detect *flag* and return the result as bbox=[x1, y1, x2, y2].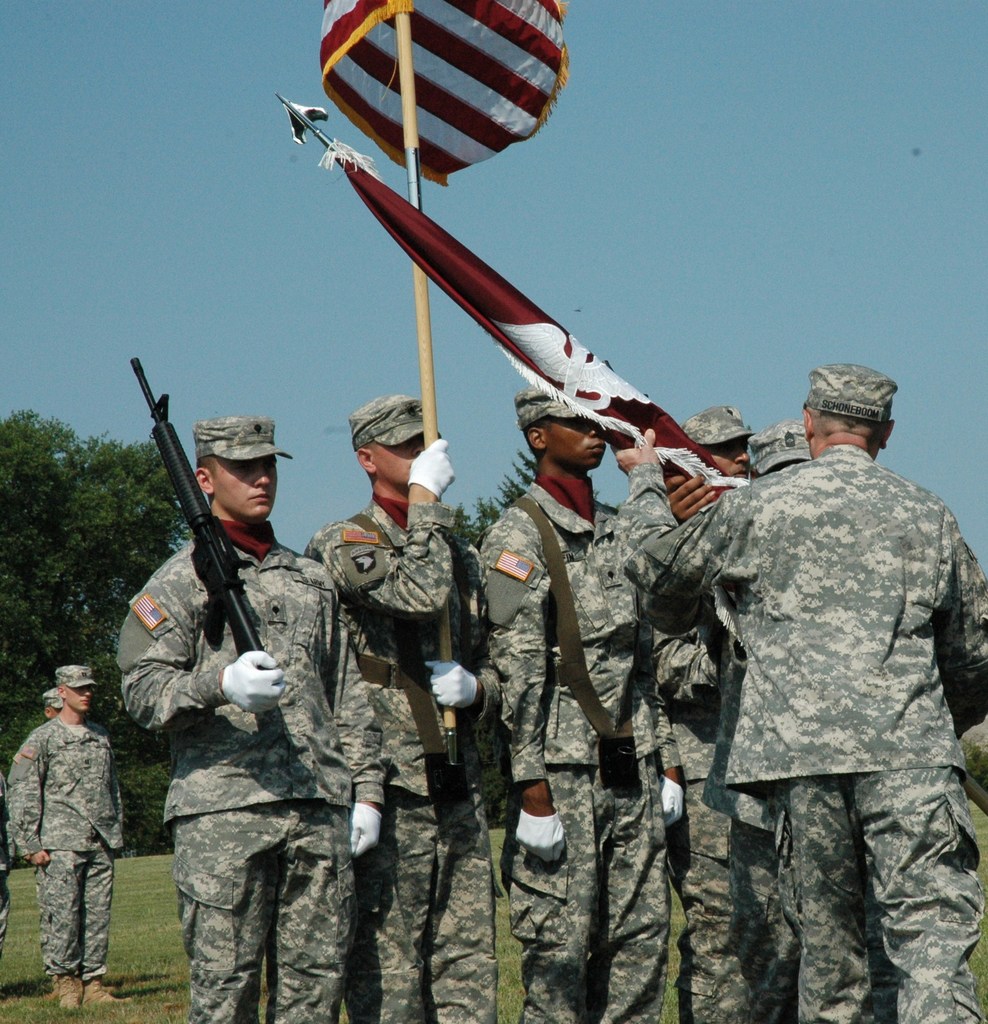
bbox=[308, 6, 577, 176].
